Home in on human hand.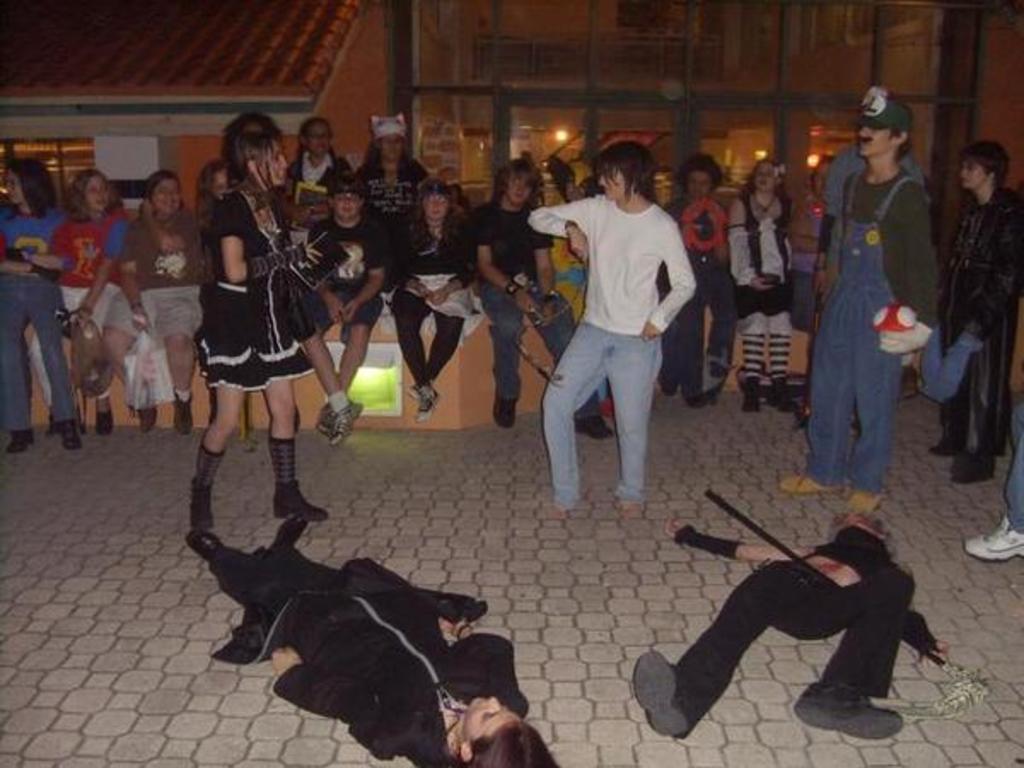
Homed in at box(748, 276, 773, 297).
